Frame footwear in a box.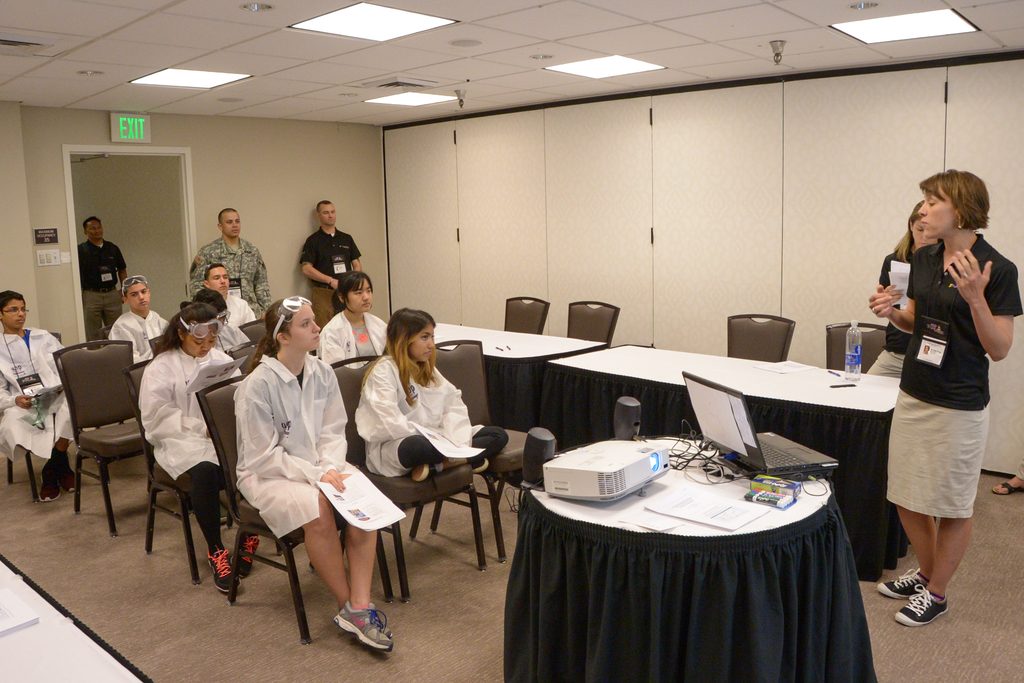
Rect(204, 546, 240, 593).
